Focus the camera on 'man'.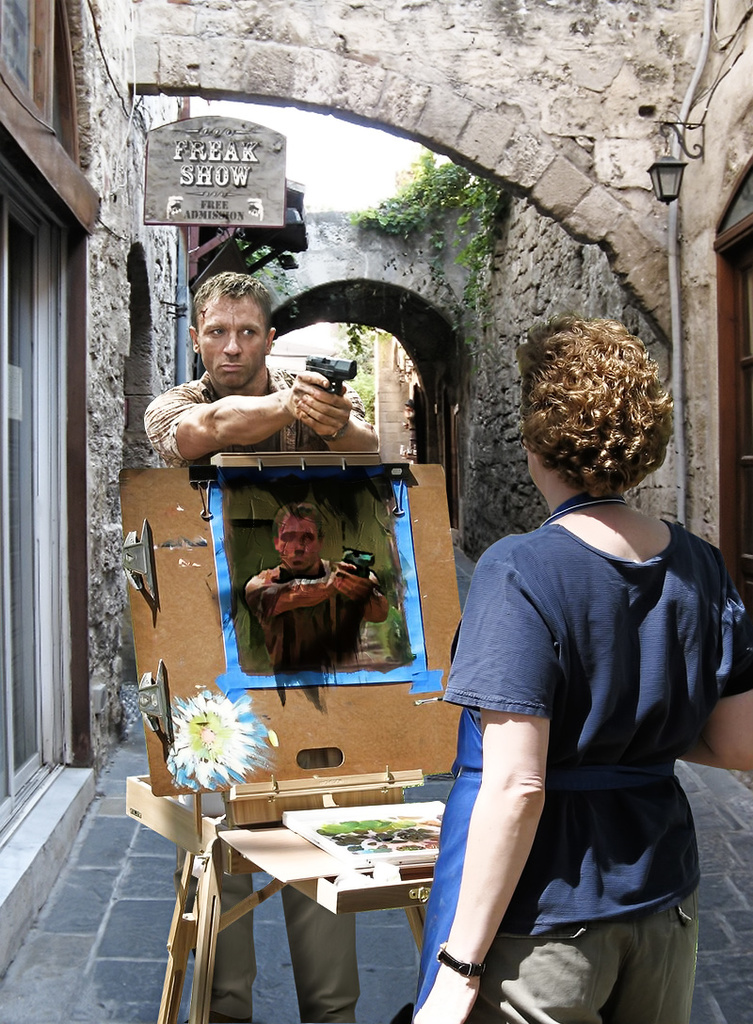
Focus region: [left=144, top=271, right=385, bottom=1023].
